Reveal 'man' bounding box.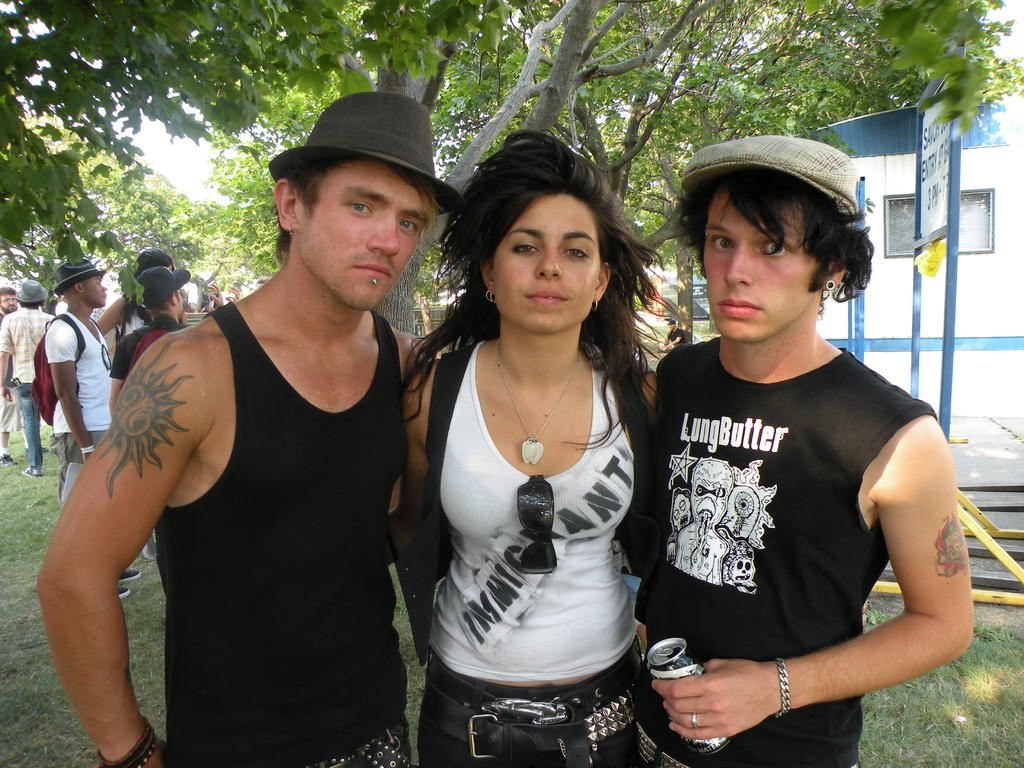
Revealed: (left=0, top=286, right=21, bottom=463).
